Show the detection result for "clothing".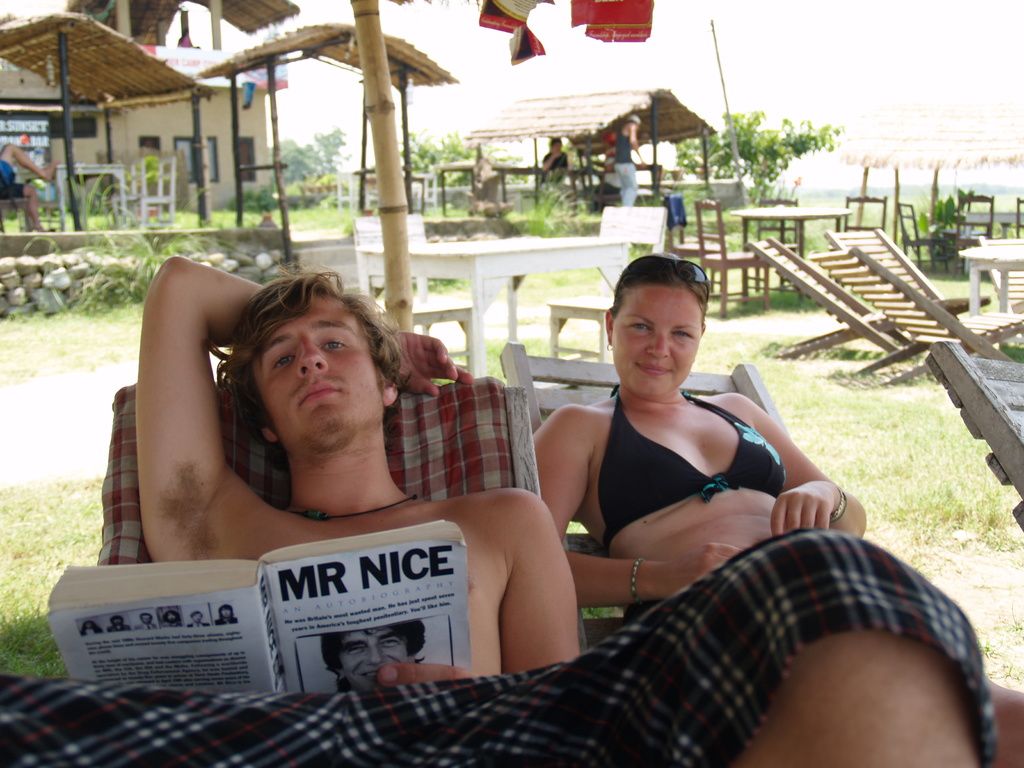
589/380/804/563.
